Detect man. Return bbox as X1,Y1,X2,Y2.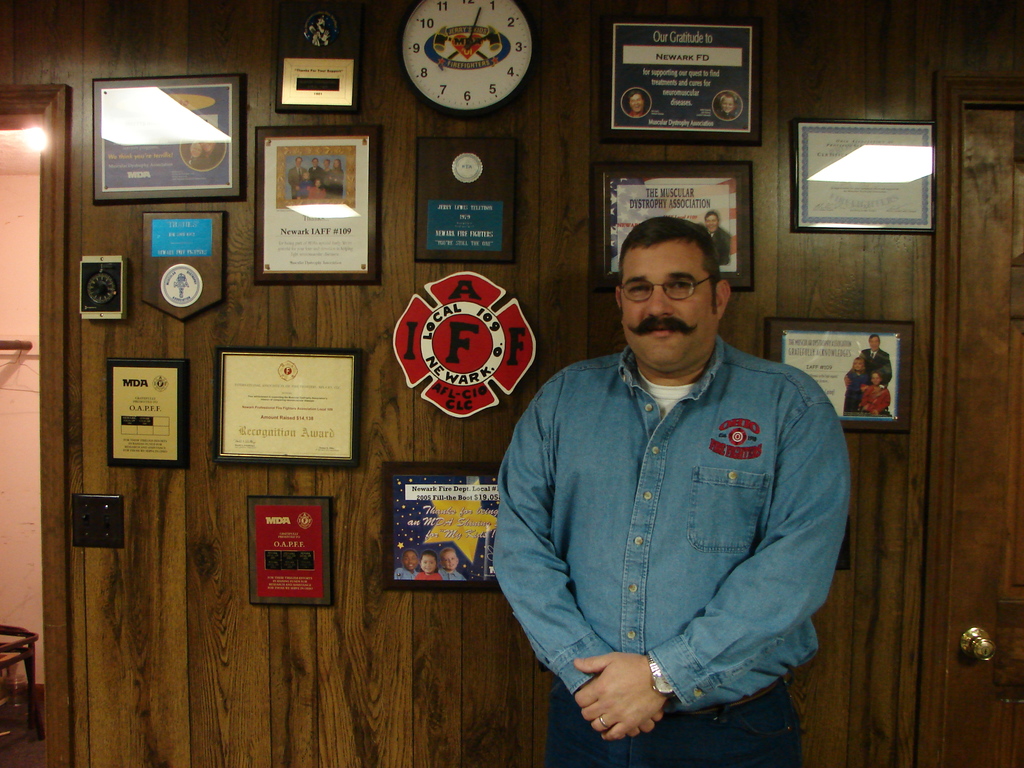
492,204,857,749.
